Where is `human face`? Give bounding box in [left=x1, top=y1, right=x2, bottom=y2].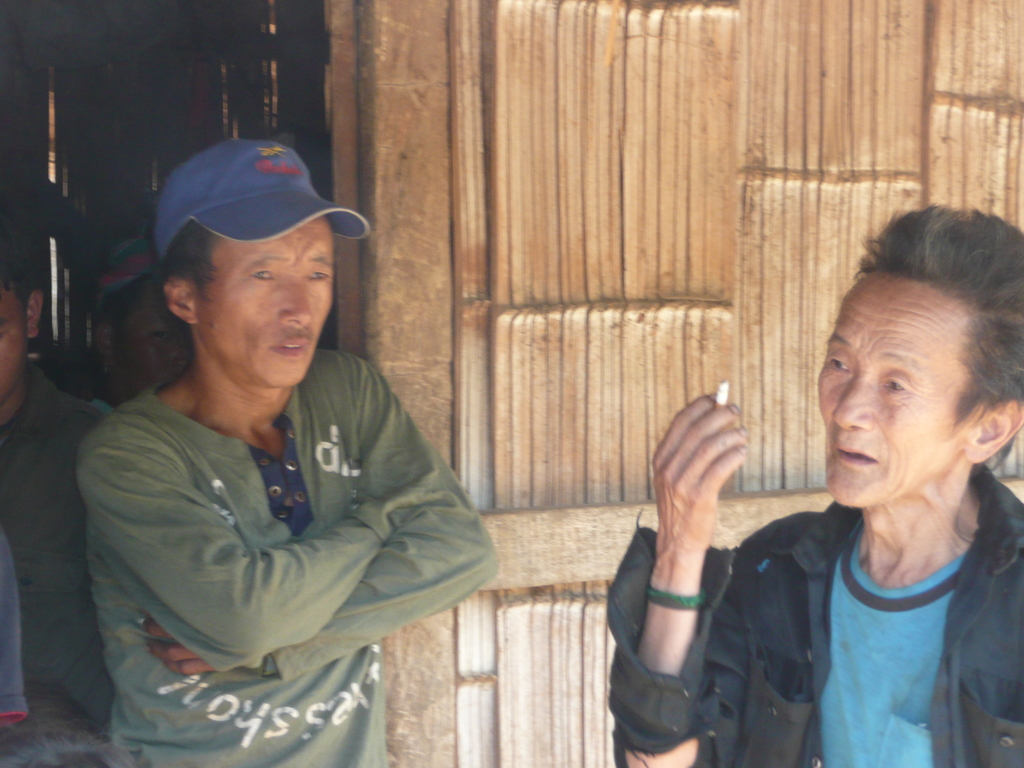
[left=193, top=216, right=335, bottom=388].
